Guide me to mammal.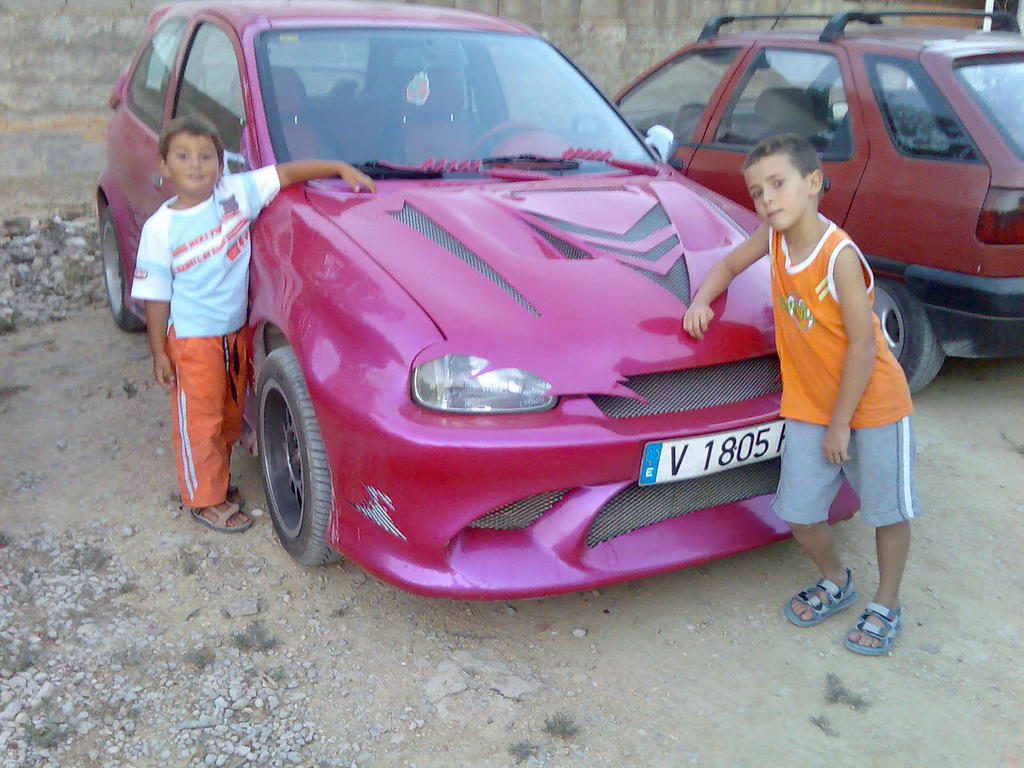
Guidance: pyautogui.locateOnScreen(678, 130, 914, 659).
